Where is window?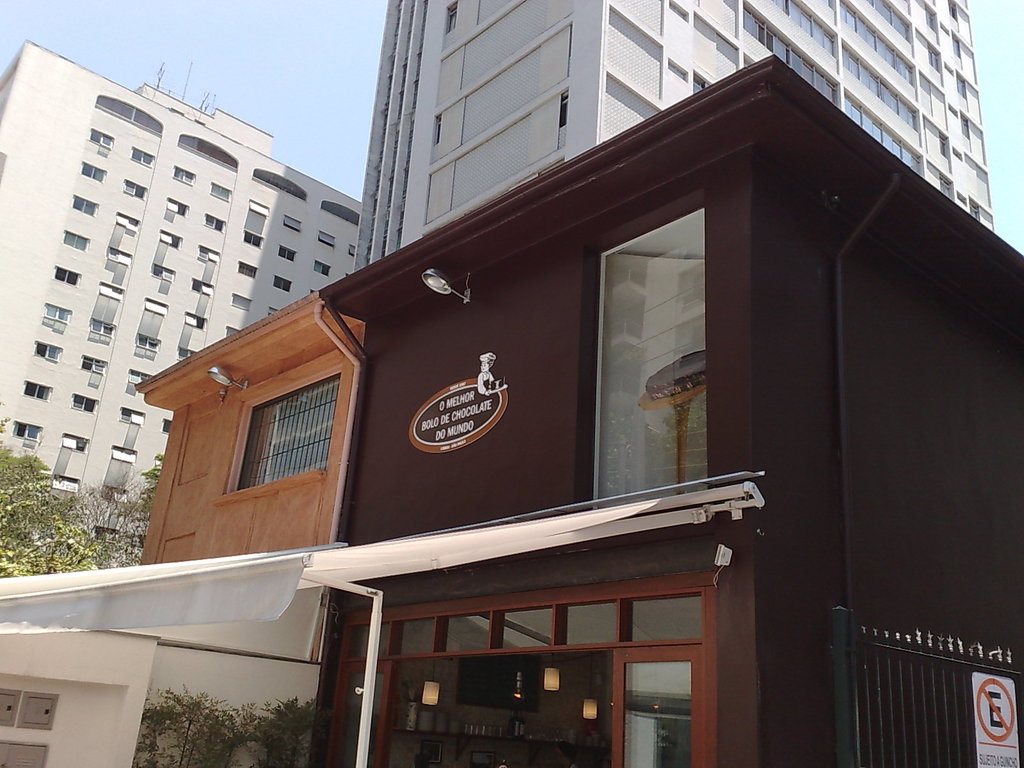
[205, 184, 230, 200].
